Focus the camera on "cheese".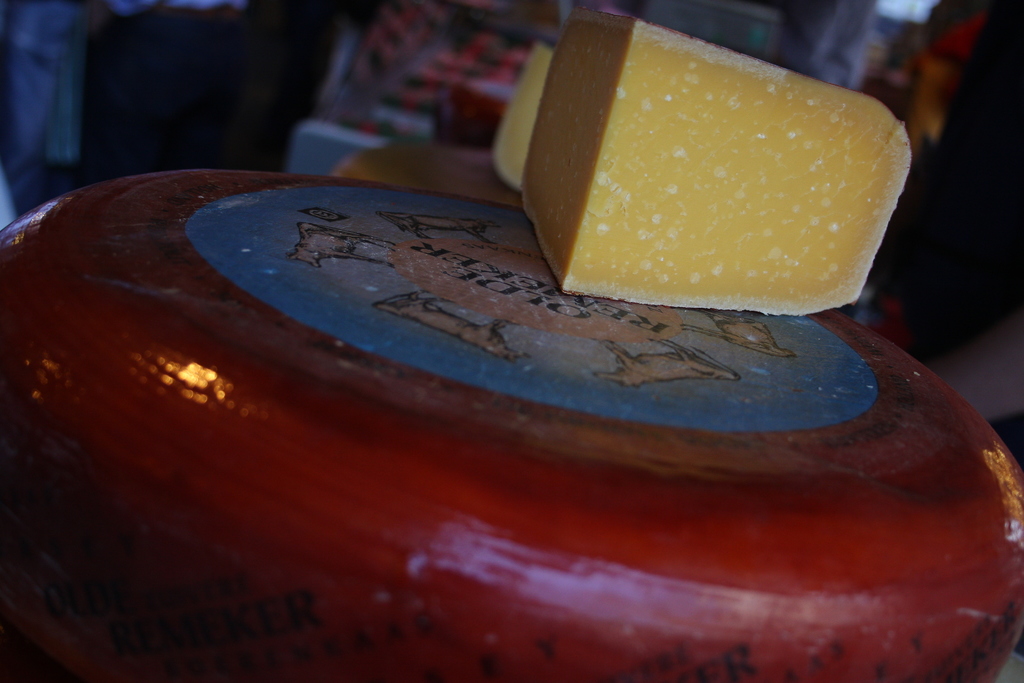
Focus region: region(0, 160, 1023, 682).
